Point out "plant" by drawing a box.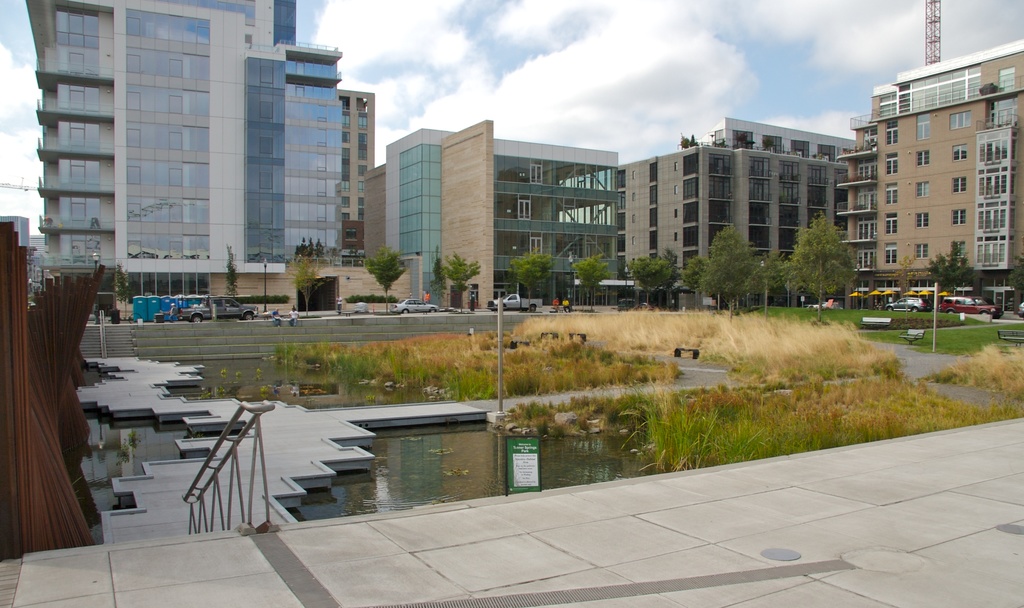
bbox(220, 368, 228, 379).
